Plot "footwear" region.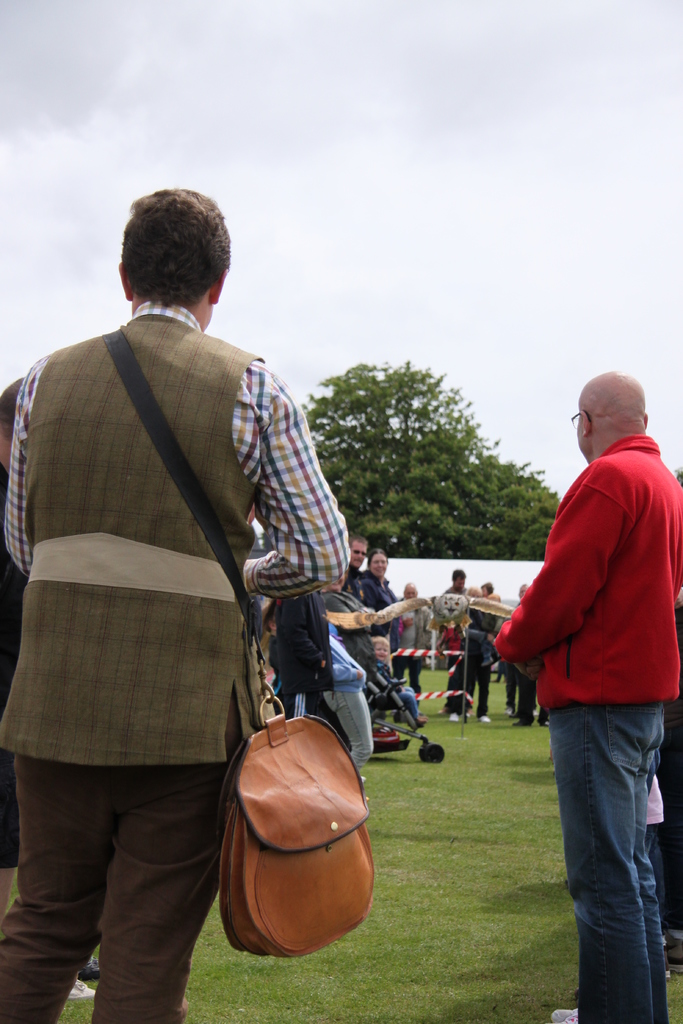
Plotted at bbox(538, 718, 550, 728).
